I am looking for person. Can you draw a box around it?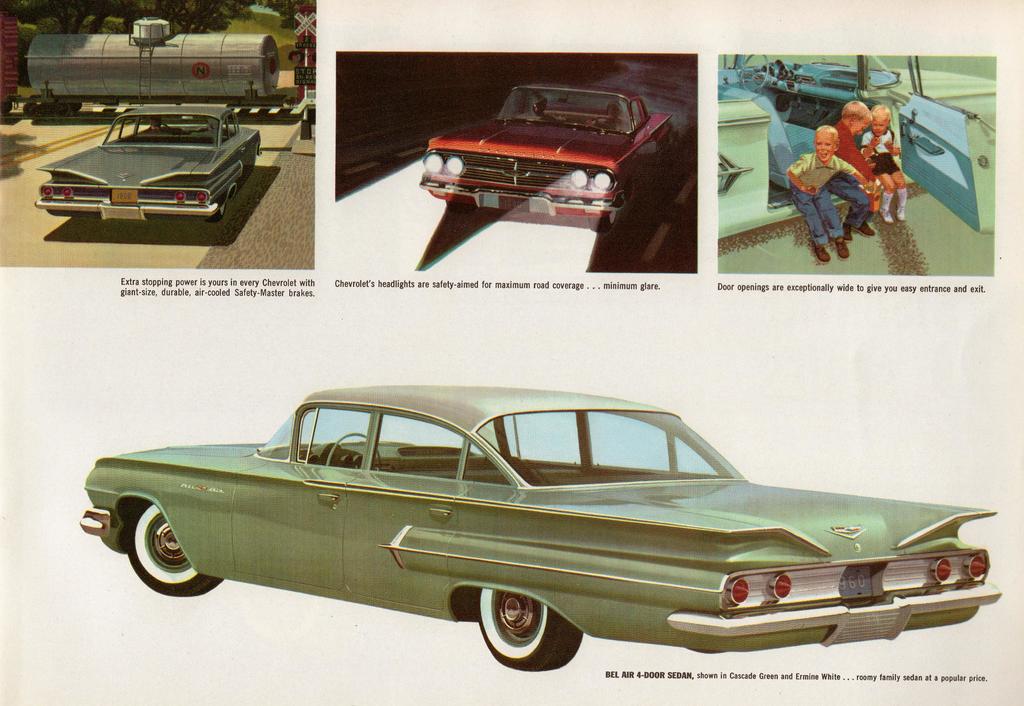
Sure, the bounding box is <box>190,121,225,135</box>.
